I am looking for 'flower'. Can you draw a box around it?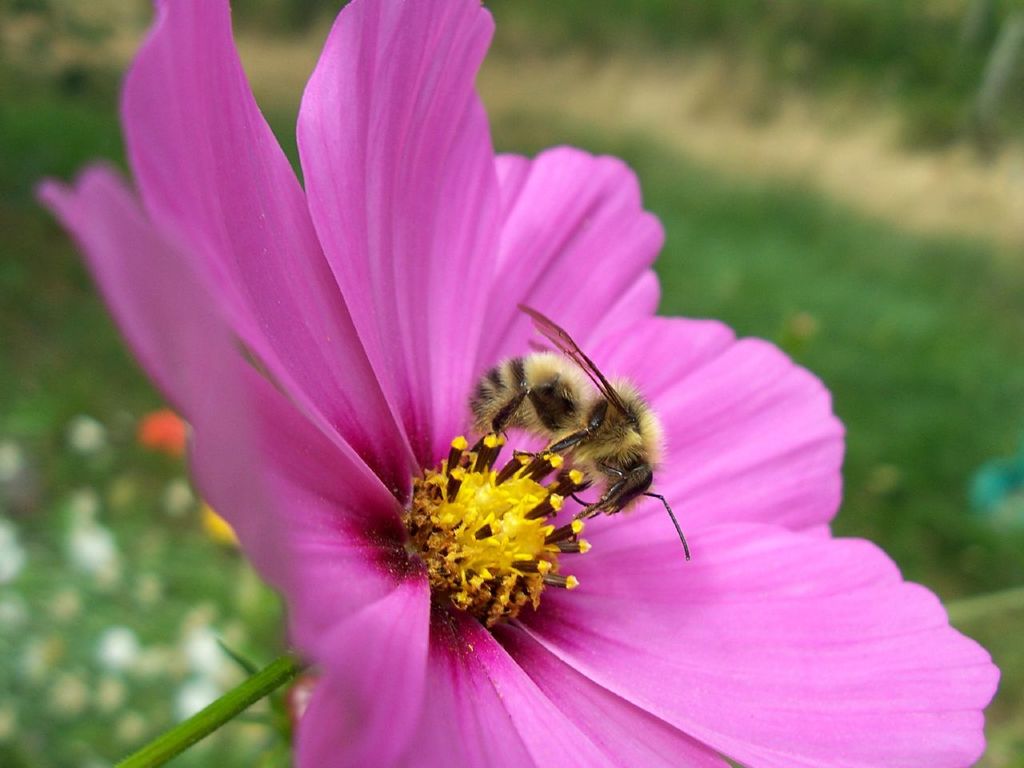
Sure, the bounding box is select_region(18, 0, 782, 757).
